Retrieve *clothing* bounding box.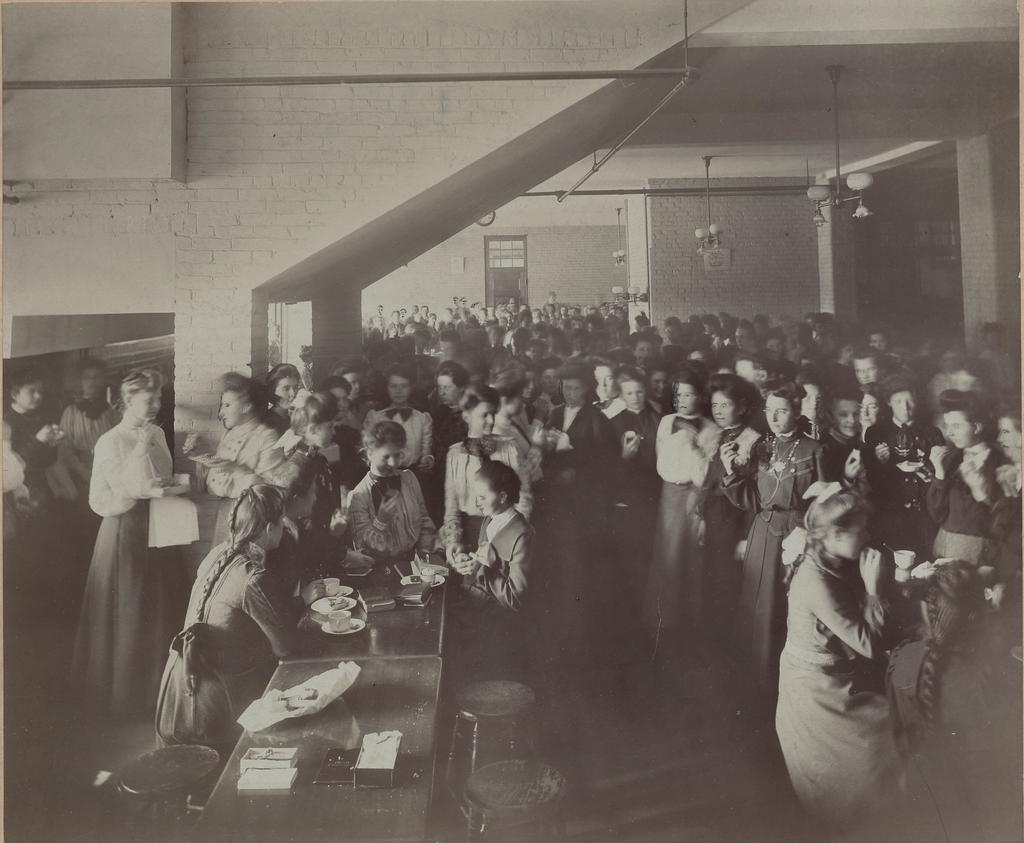
Bounding box: bbox=(460, 511, 541, 619).
